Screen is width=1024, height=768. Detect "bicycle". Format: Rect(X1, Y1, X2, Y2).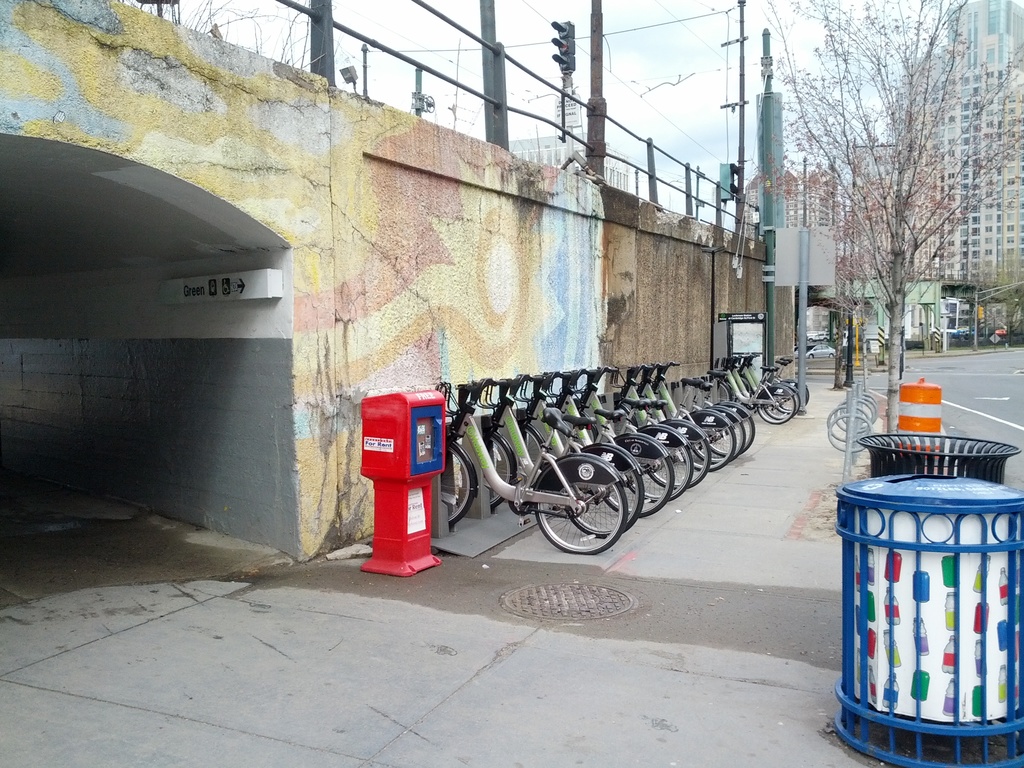
Rect(446, 379, 630, 550).
